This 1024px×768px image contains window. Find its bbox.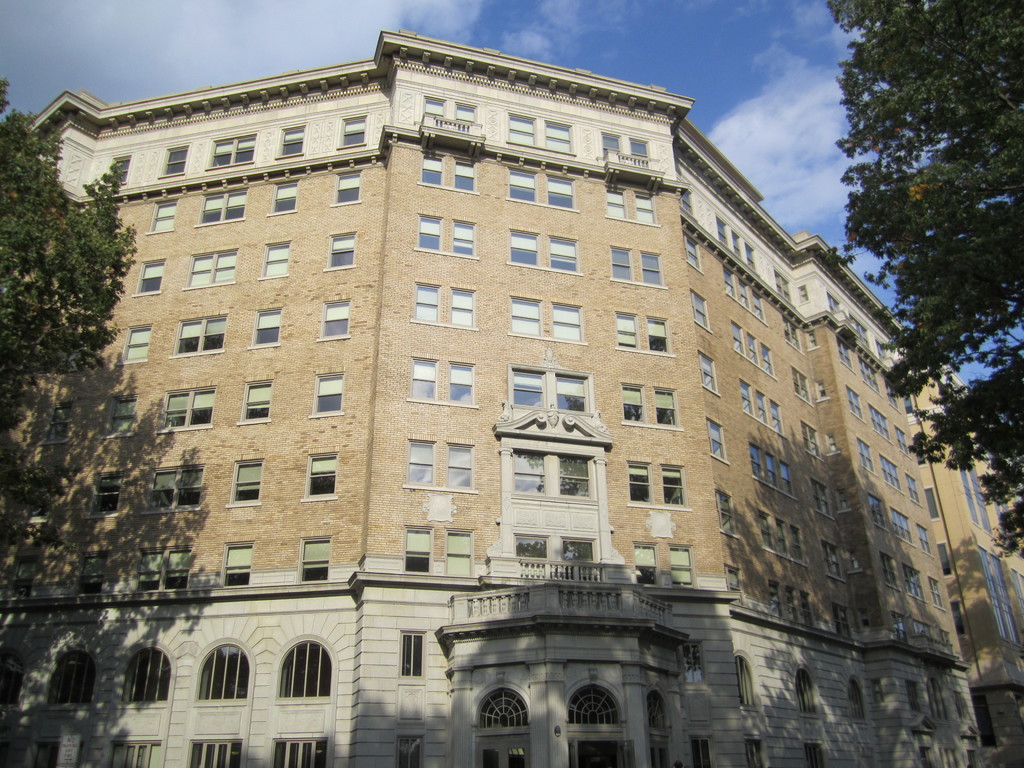
[x1=330, y1=233, x2=356, y2=267].
